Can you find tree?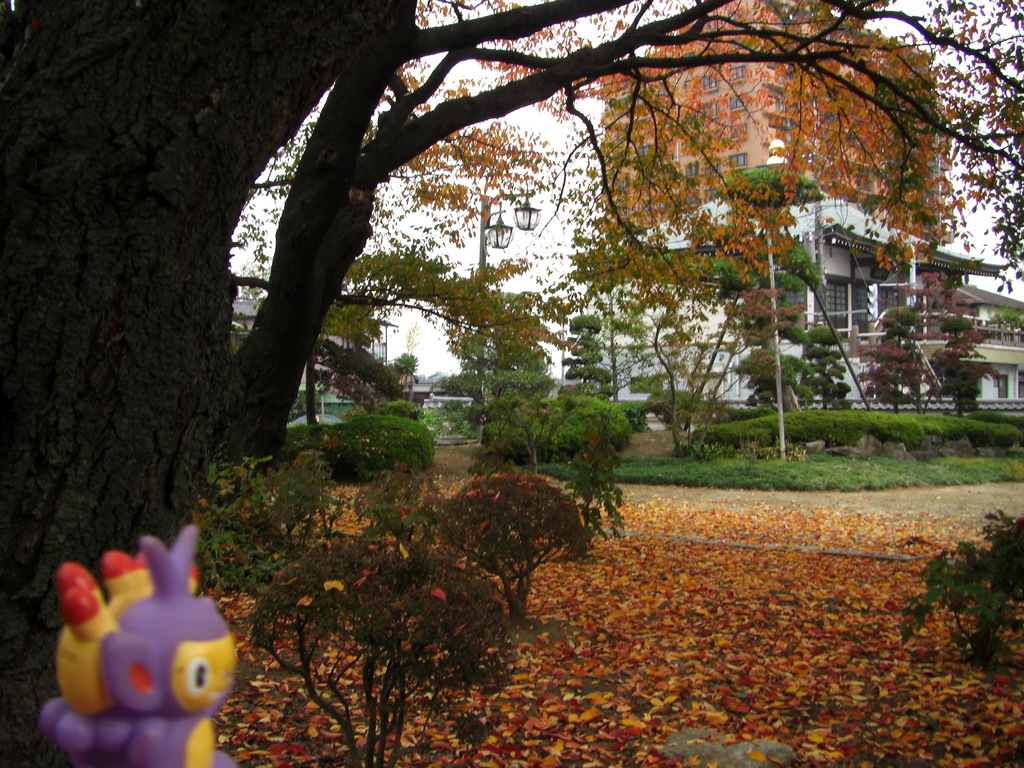
Yes, bounding box: (48,0,981,561).
